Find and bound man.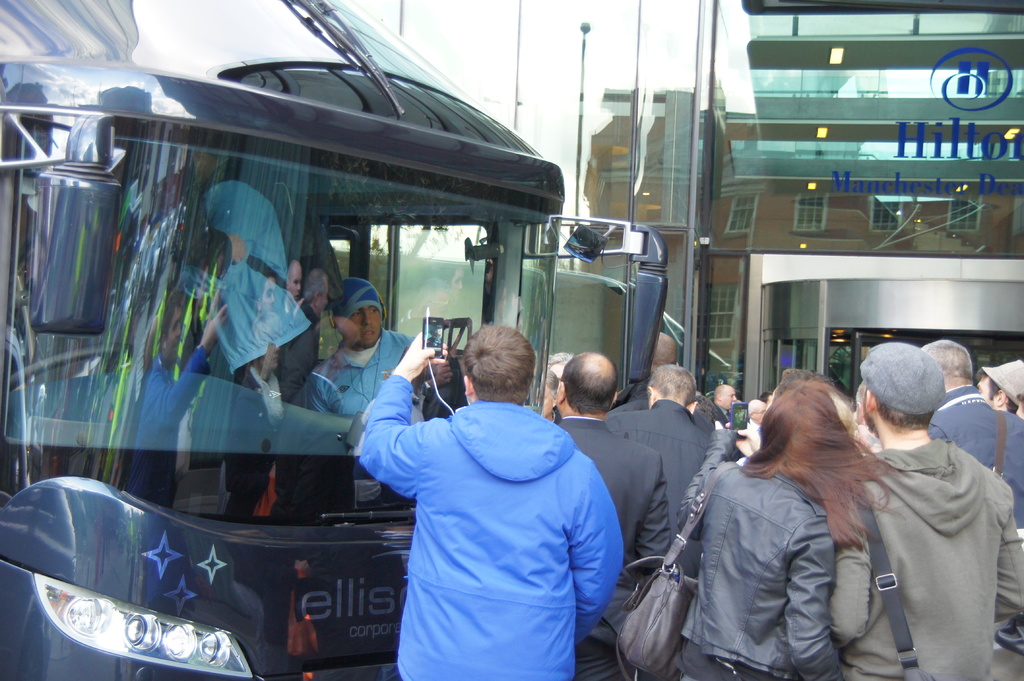
Bound: 916, 339, 1023, 532.
